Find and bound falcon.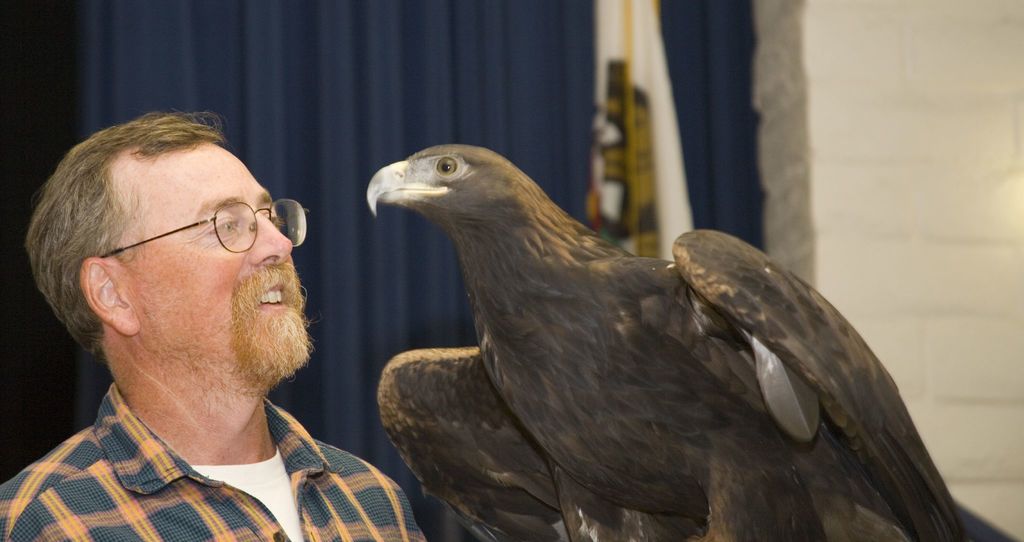
Bound: select_region(365, 142, 963, 541).
